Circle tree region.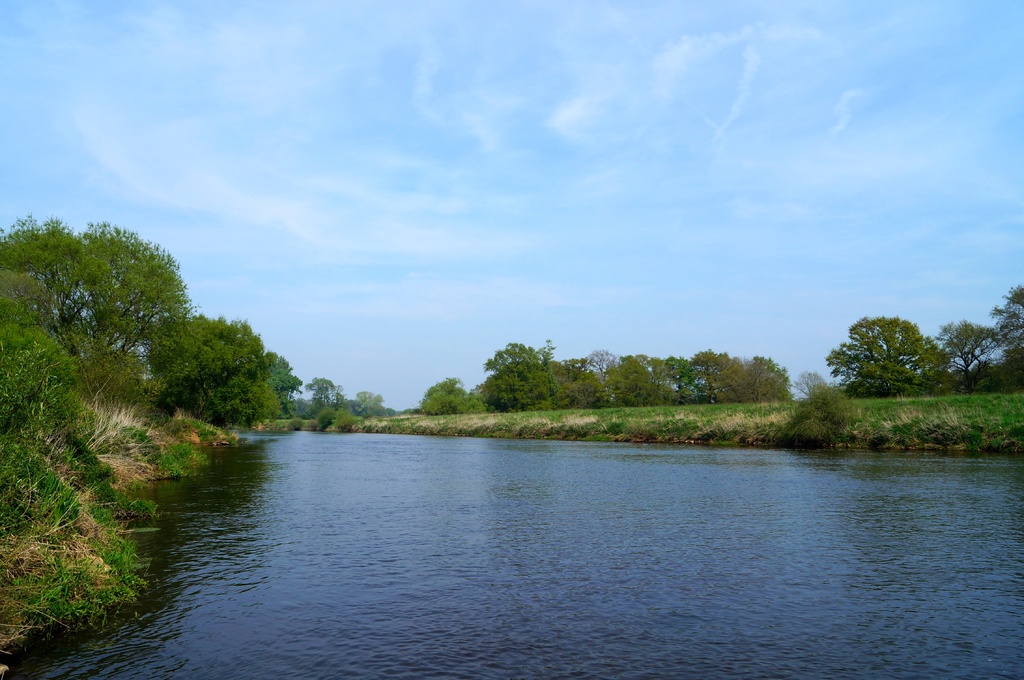
Region: {"x1": 270, "y1": 356, "x2": 310, "y2": 416}.
